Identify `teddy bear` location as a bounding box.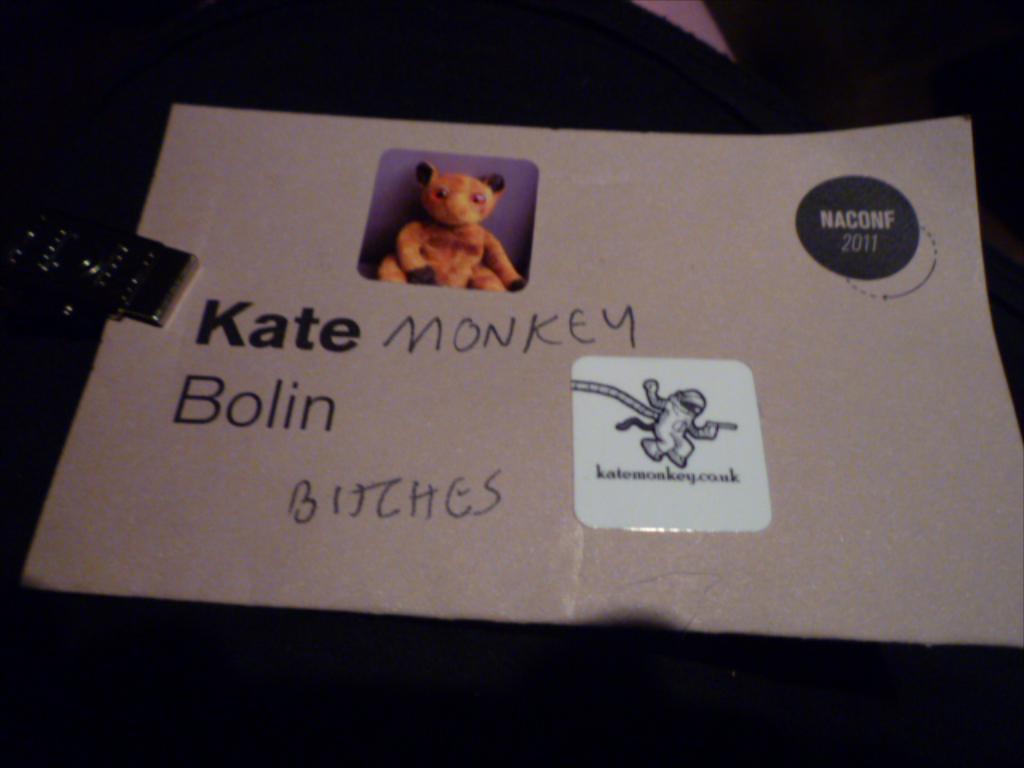
locate(384, 162, 522, 293).
